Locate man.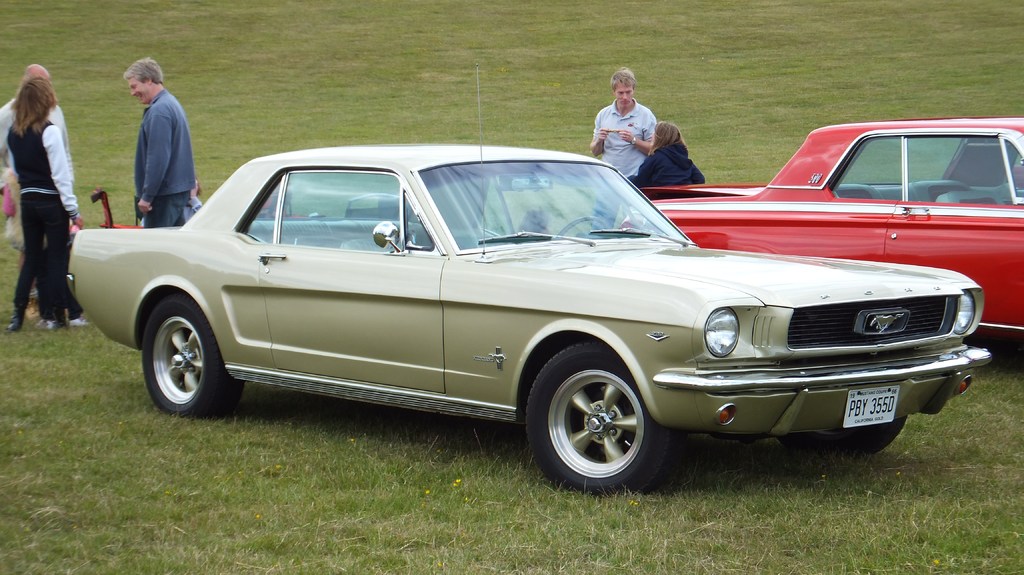
Bounding box: [x1=590, y1=68, x2=654, y2=185].
